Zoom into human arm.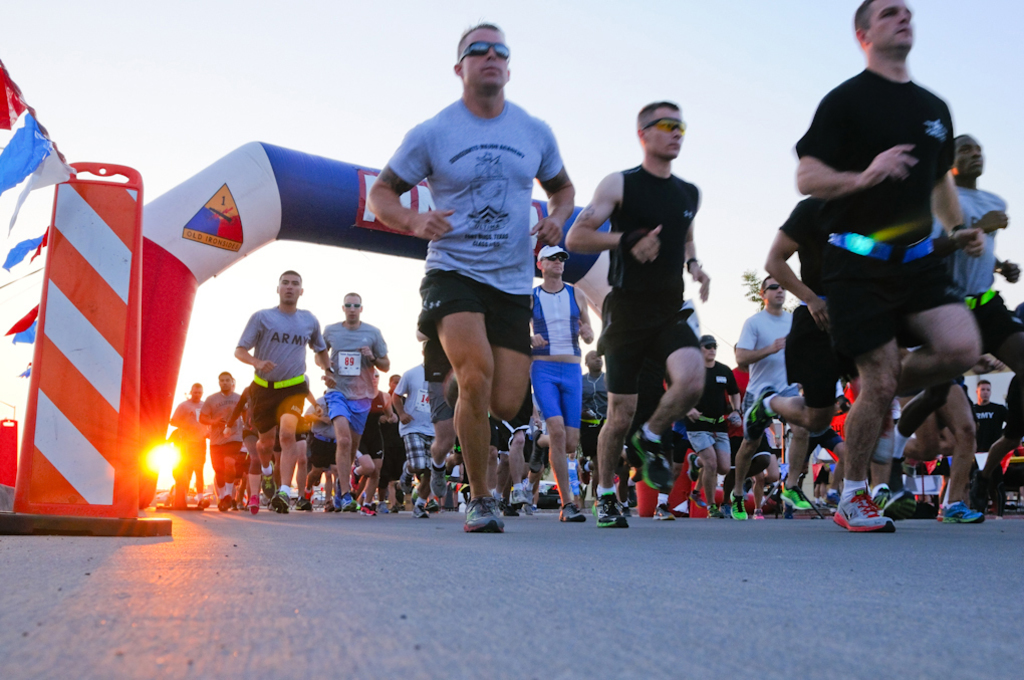
Zoom target: BBox(759, 190, 828, 334).
